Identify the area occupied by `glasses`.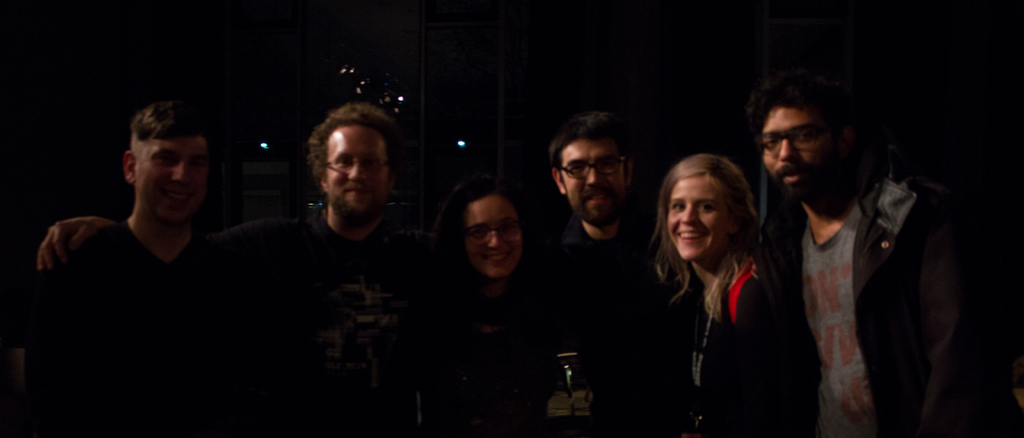
Area: (x1=553, y1=154, x2=631, y2=176).
